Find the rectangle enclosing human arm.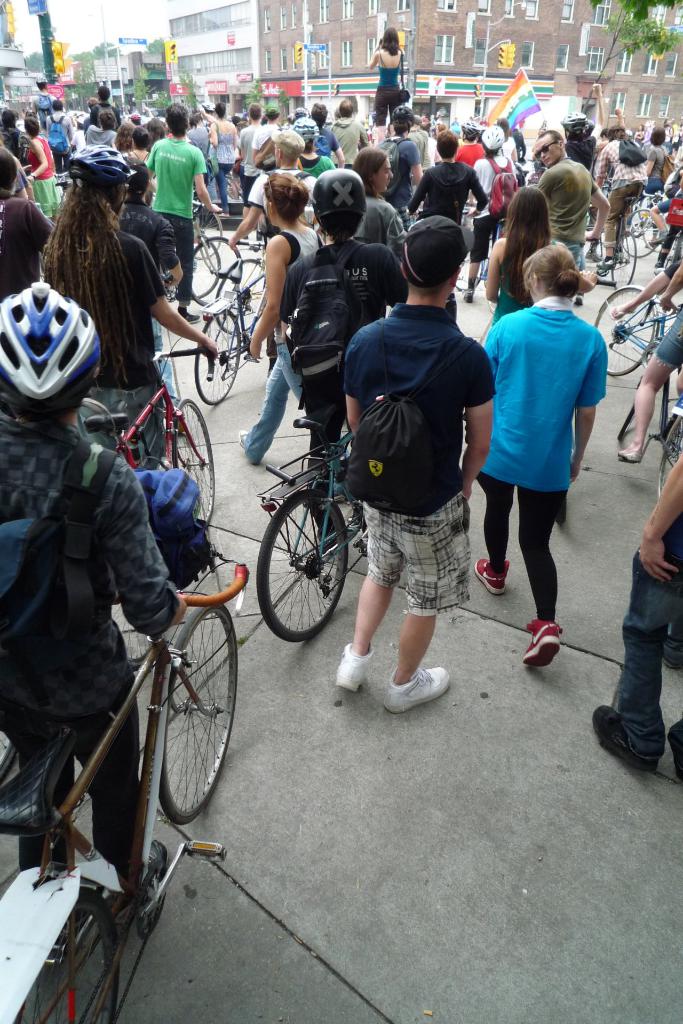
(left=582, top=180, right=609, bottom=241).
